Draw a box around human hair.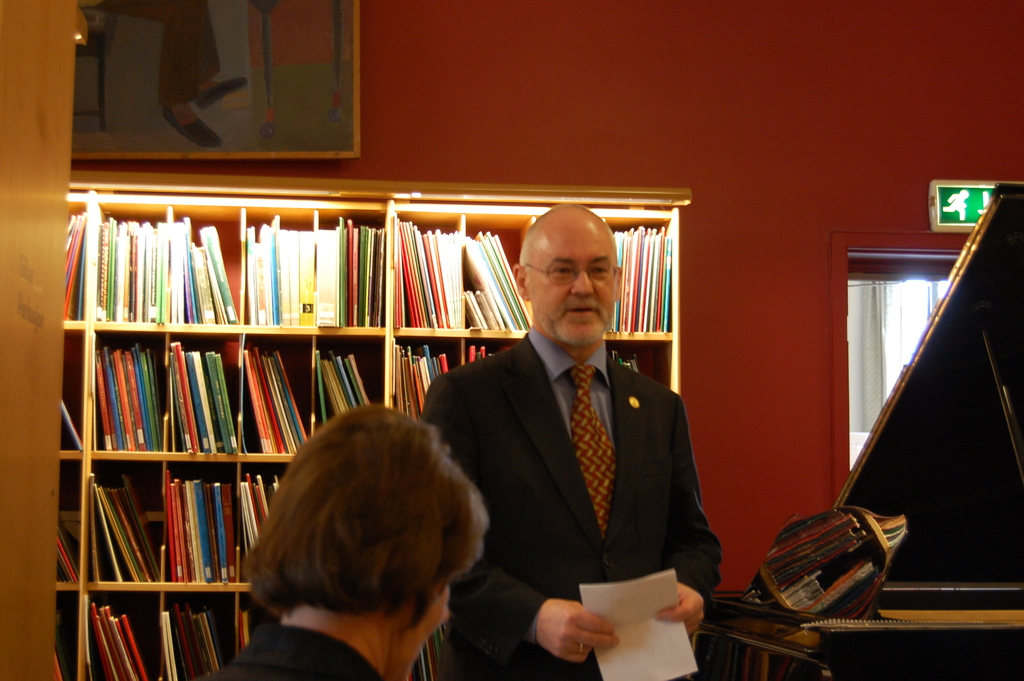
{"x1": 518, "y1": 199, "x2": 619, "y2": 268}.
